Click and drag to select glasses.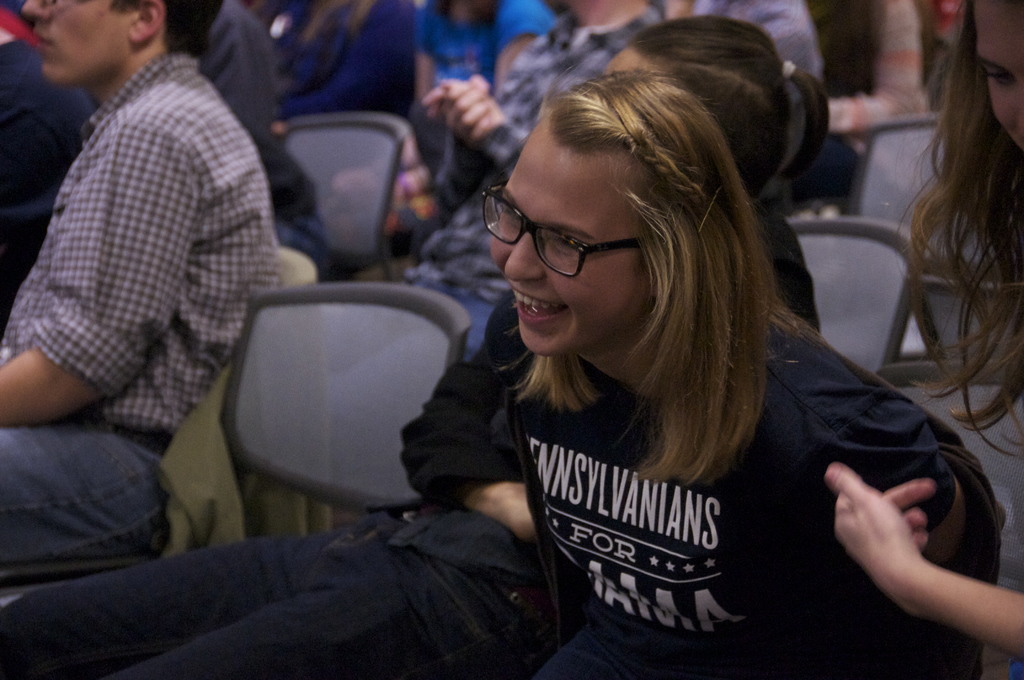
Selection: 476,179,659,281.
